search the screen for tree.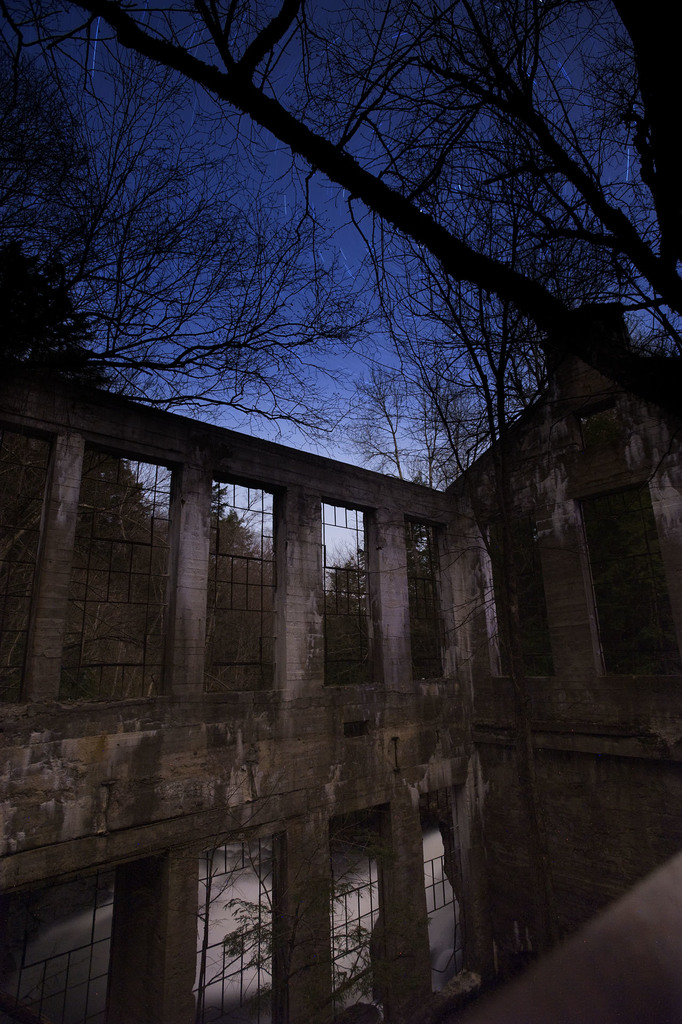
Found at l=225, t=831, r=440, b=1023.
